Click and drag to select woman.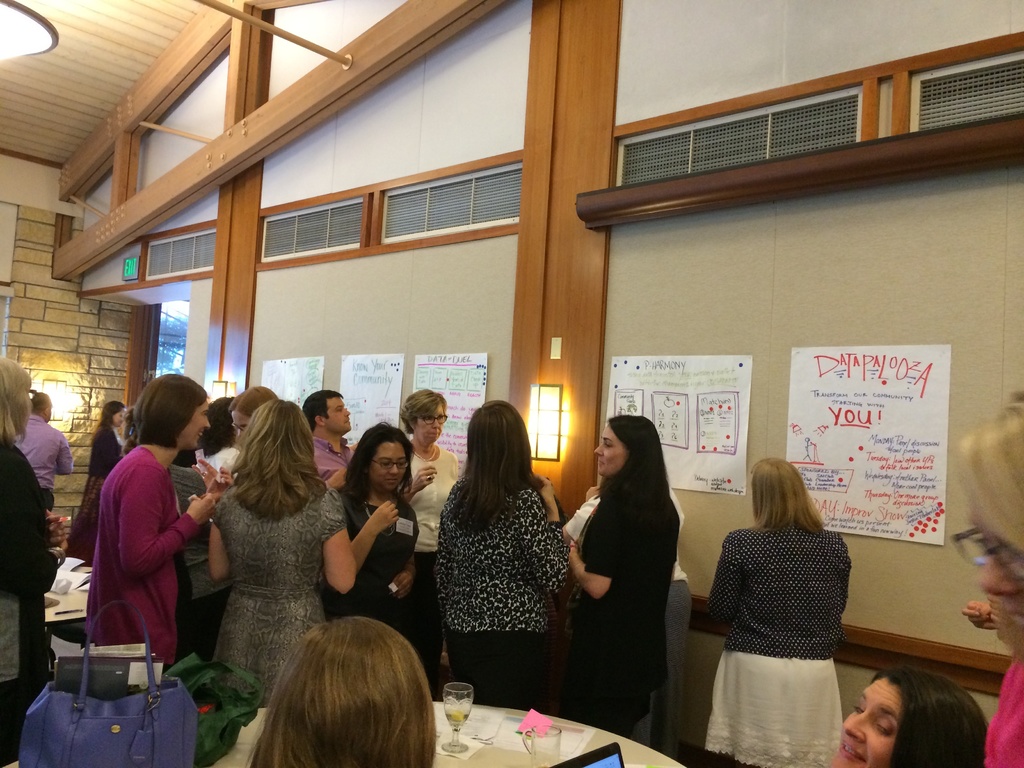
Selection: pyautogui.locateOnScreen(88, 371, 228, 653).
